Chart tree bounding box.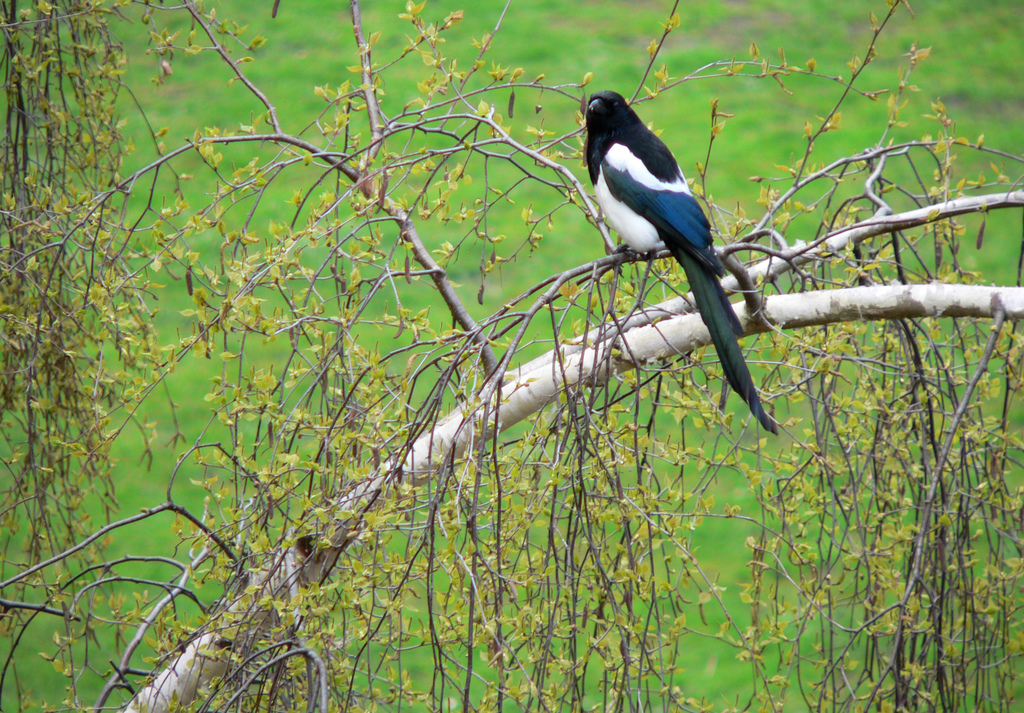
Charted: [0, 4, 964, 684].
